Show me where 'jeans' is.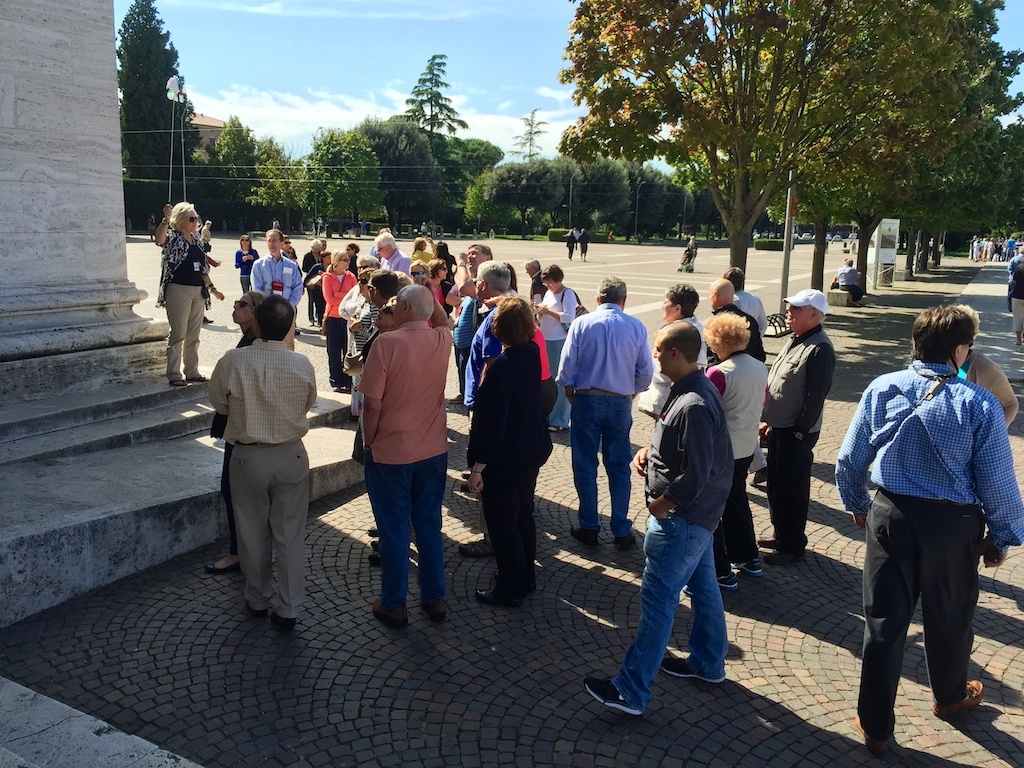
'jeans' is at (572, 391, 631, 534).
